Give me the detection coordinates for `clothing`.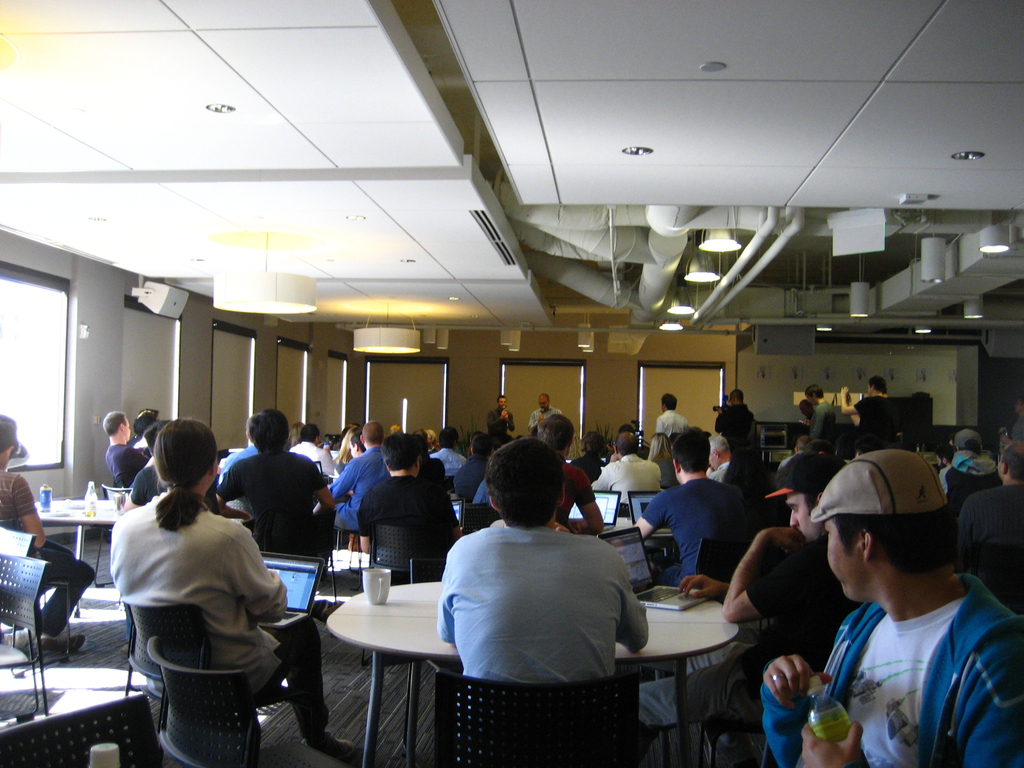
545/454/605/527.
